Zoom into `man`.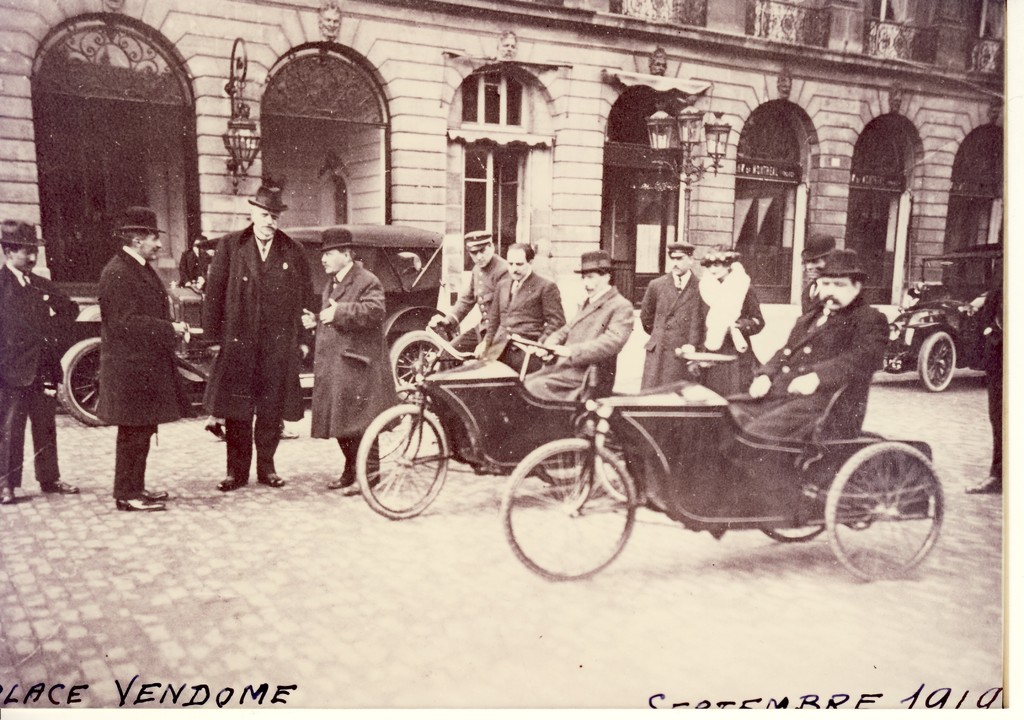
Zoom target: bbox=(792, 233, 836, 313).
